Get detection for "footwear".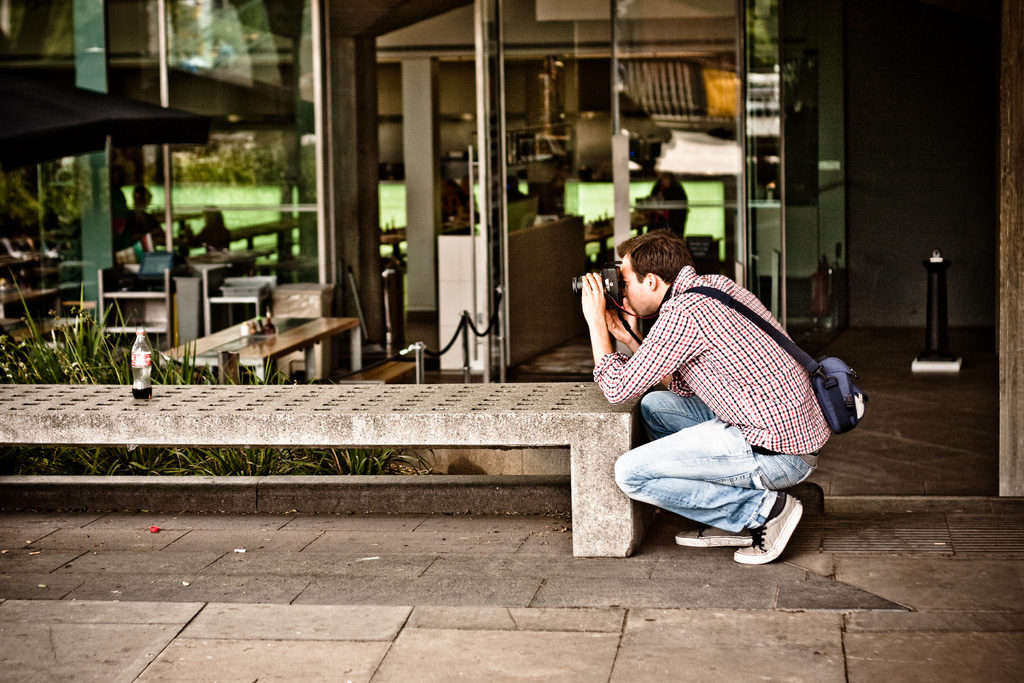
Detection: bbox=(731, 491, 802, 568).
